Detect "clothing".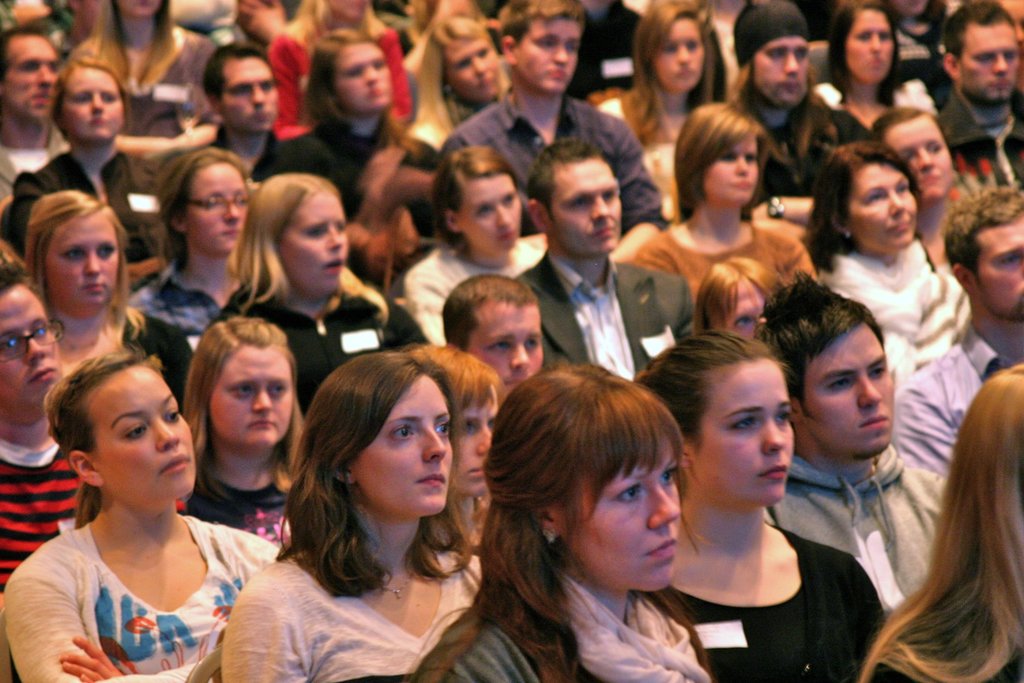
Detected at locate(215, 547, 479, 682).
